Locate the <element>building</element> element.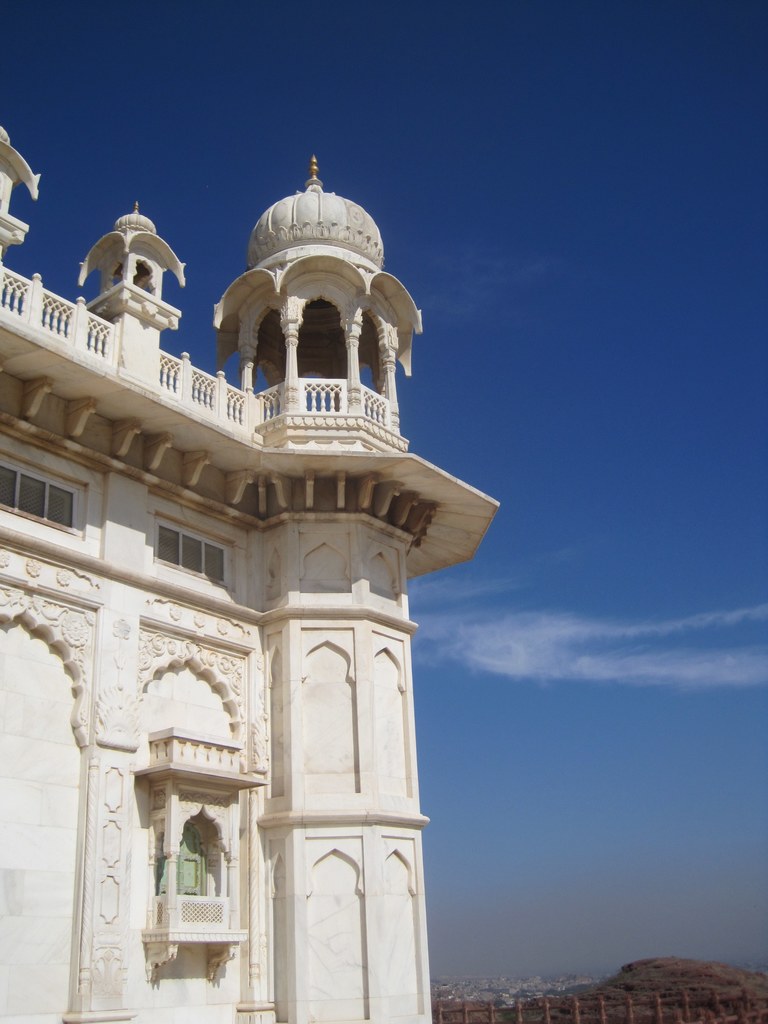
Element bbox: [0, 83, 509, 1023].
